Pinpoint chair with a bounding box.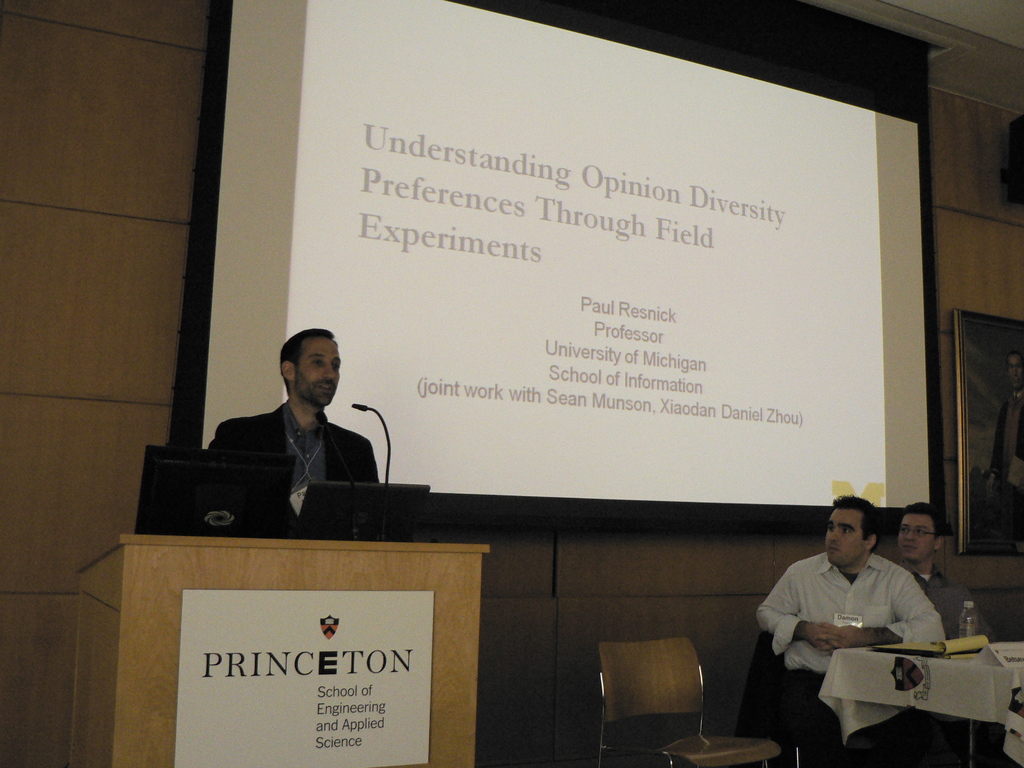
(x1=742, y1=626, x2=803, y2=767).
